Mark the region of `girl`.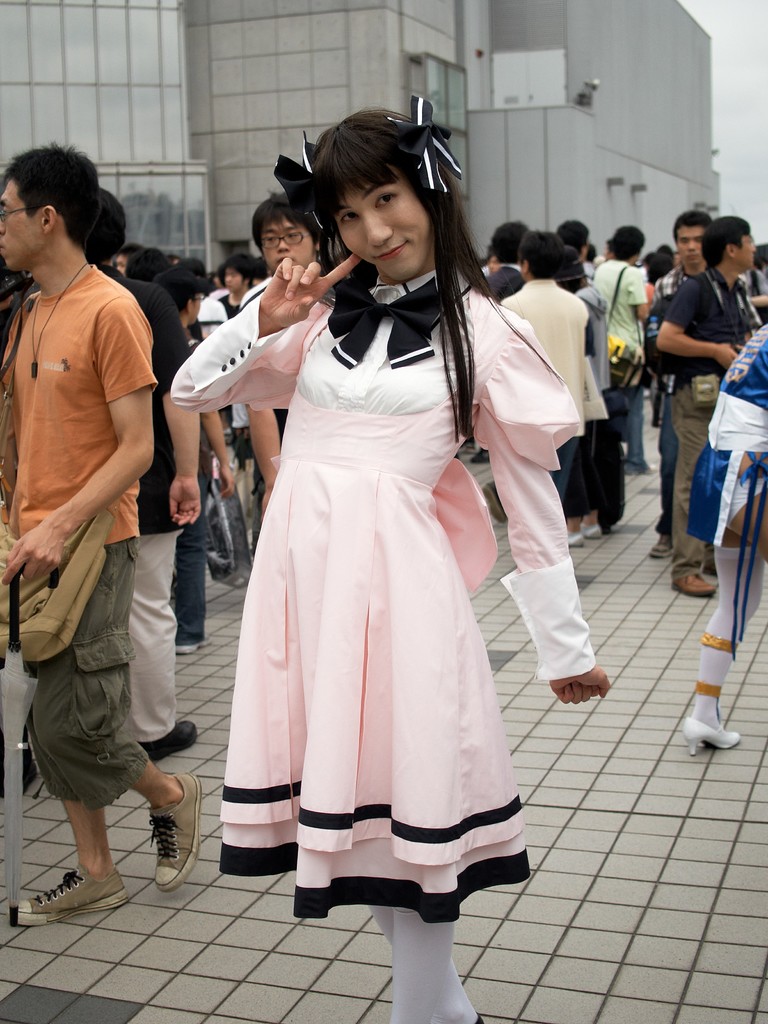
Region: BBox(166, 84, 611, 1023).
